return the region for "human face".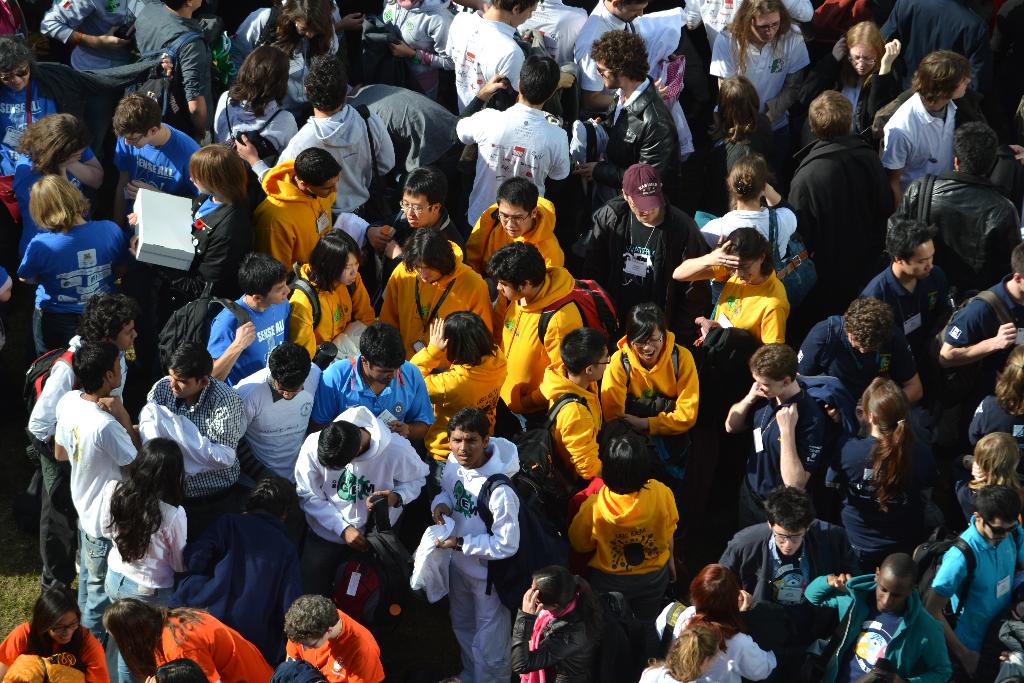
(left=852, top=45, right=878, bottom=74).
